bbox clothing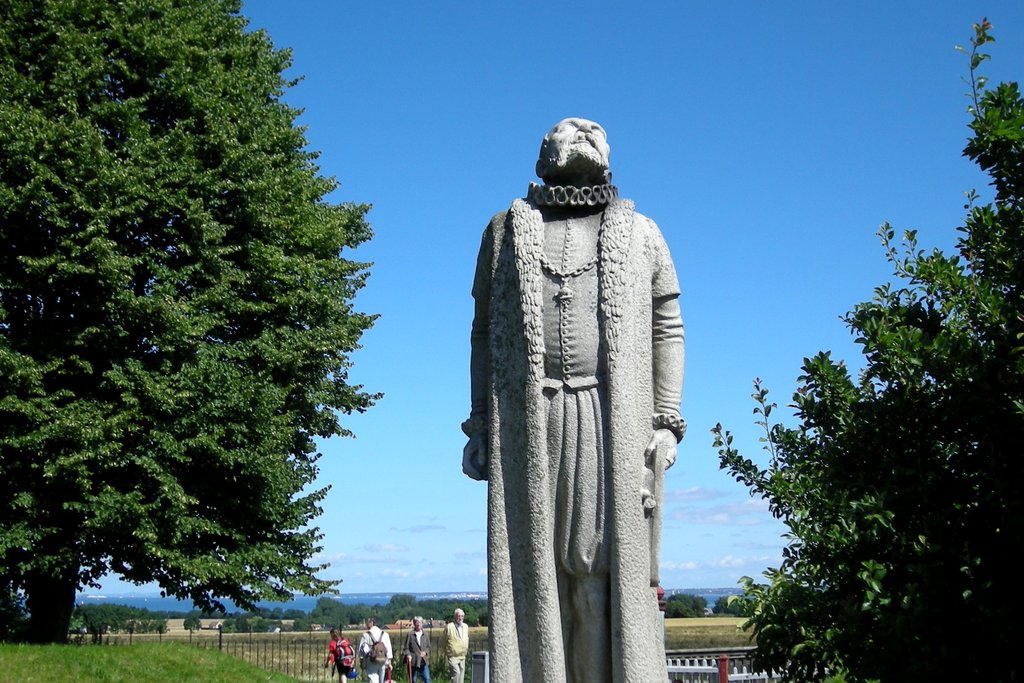
[360,623,392,682]
